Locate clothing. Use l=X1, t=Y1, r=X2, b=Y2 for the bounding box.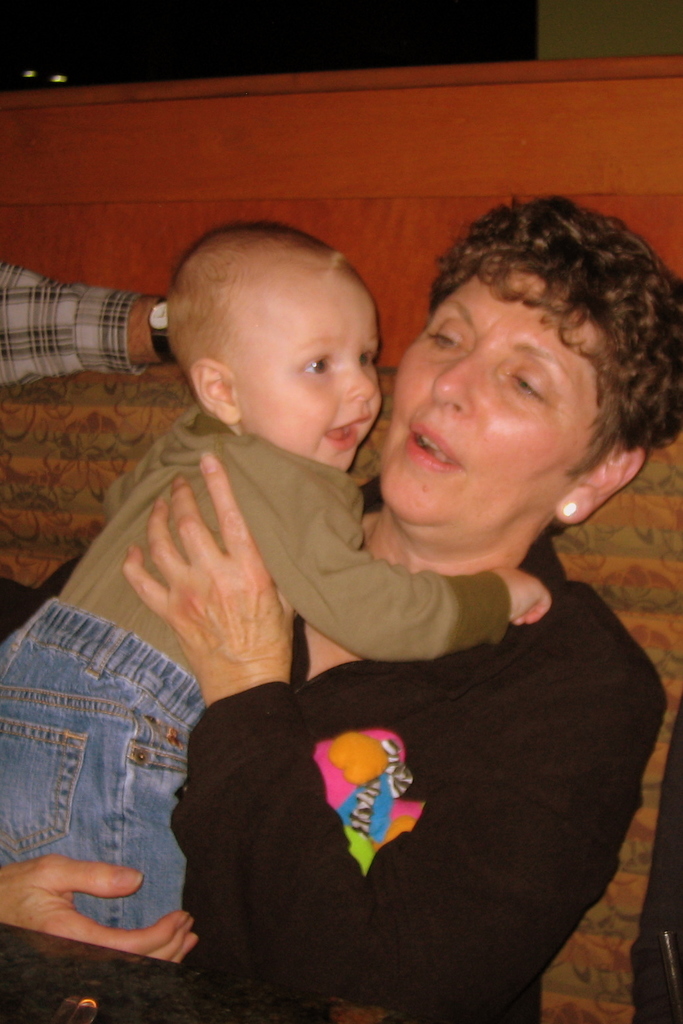
l=0, t=257, r=148, b=392.
